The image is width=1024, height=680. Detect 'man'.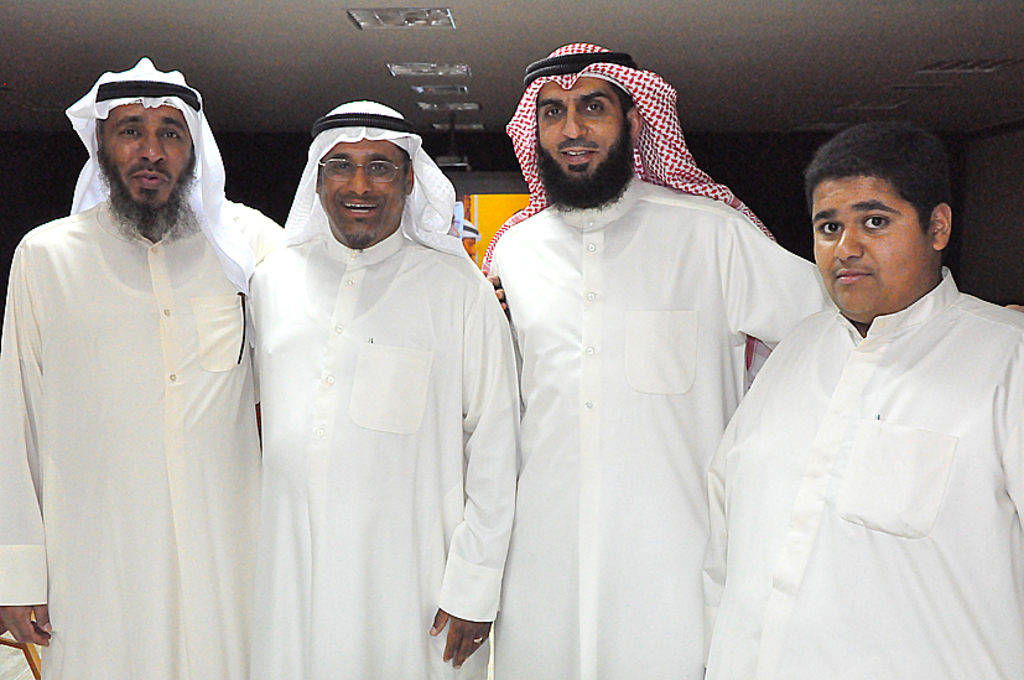
Detection: Rect(697, 118, 1023, 679).
